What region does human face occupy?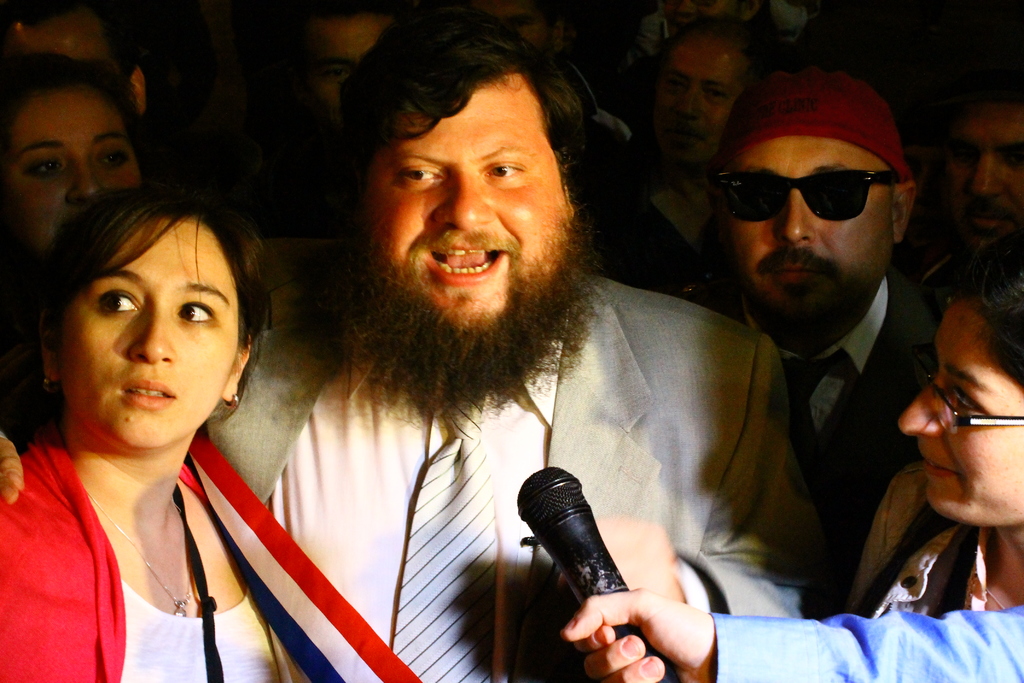
locate(17, 26, 131, 94).
